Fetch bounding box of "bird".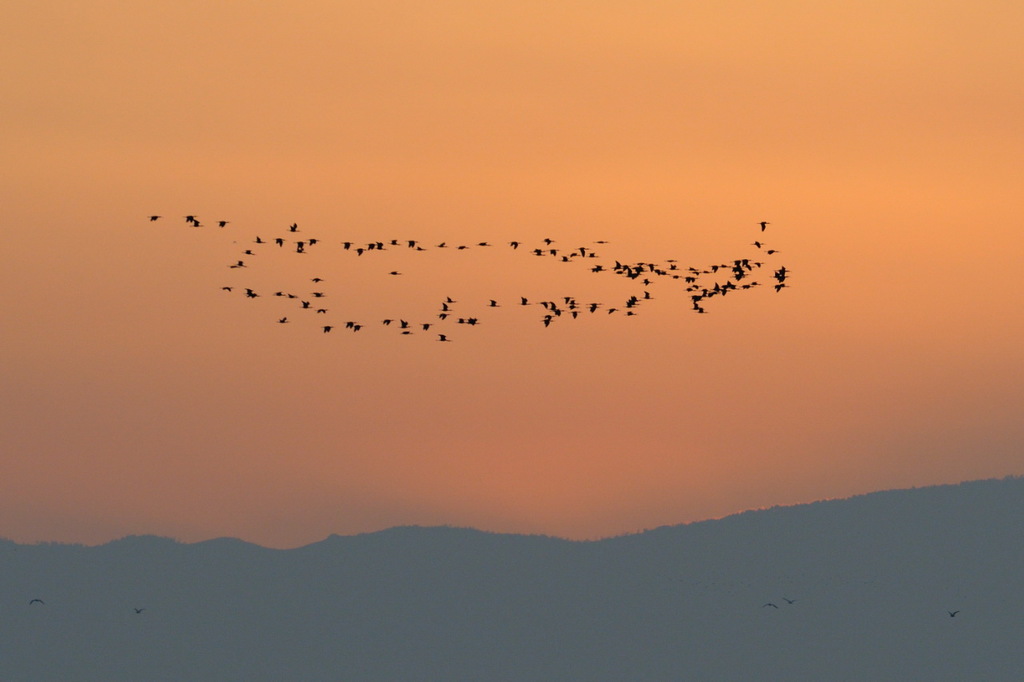
Bbox: 546:247:559:258.
